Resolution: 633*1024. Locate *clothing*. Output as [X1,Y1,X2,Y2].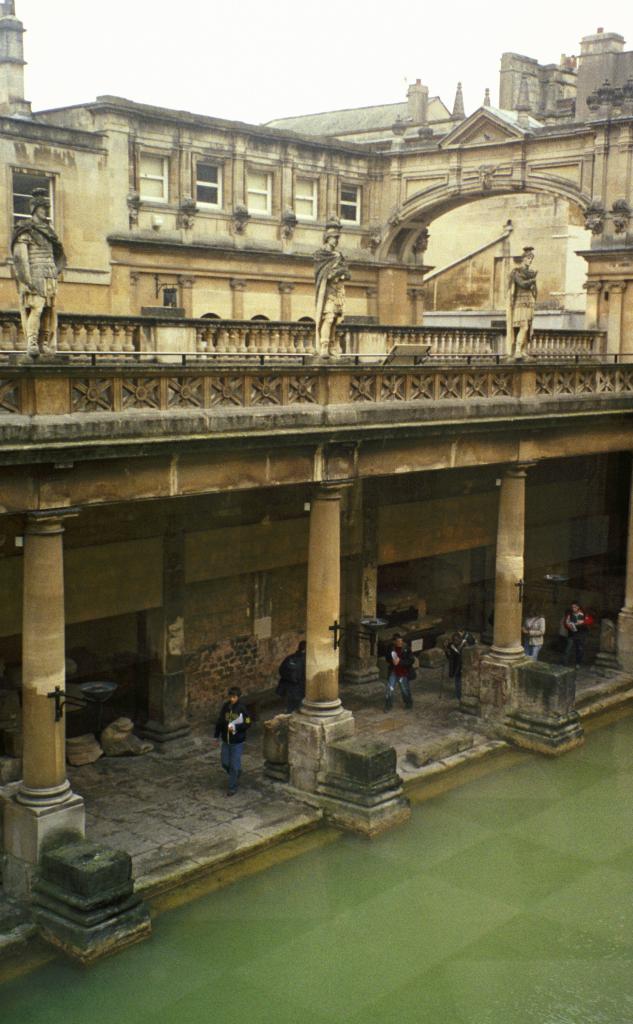
[280,652,309,708].
